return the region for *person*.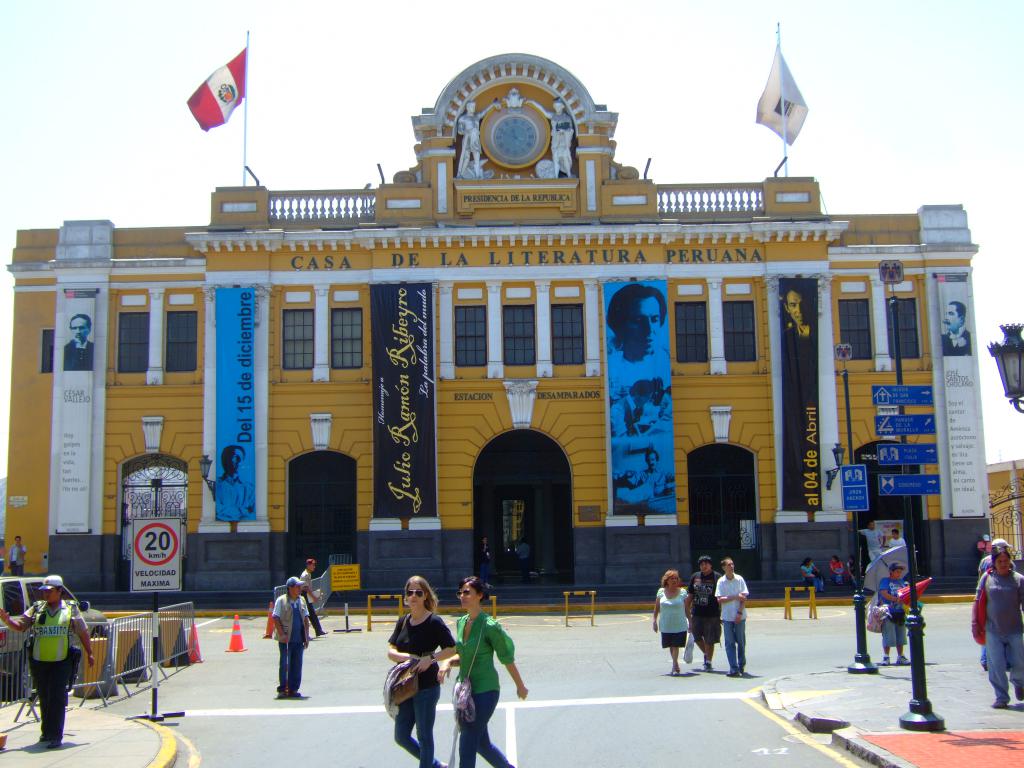
BBox(710, 561, 748, 669).
